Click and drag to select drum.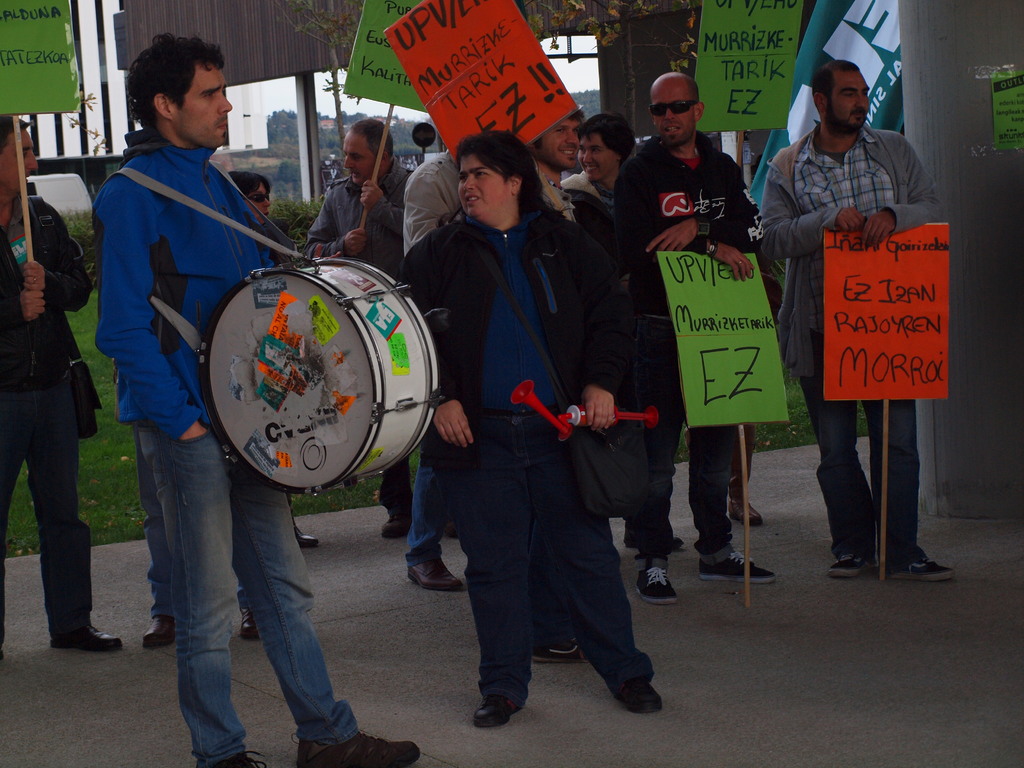
Selection: (left=203, top=255, right=438, bottom=494).
